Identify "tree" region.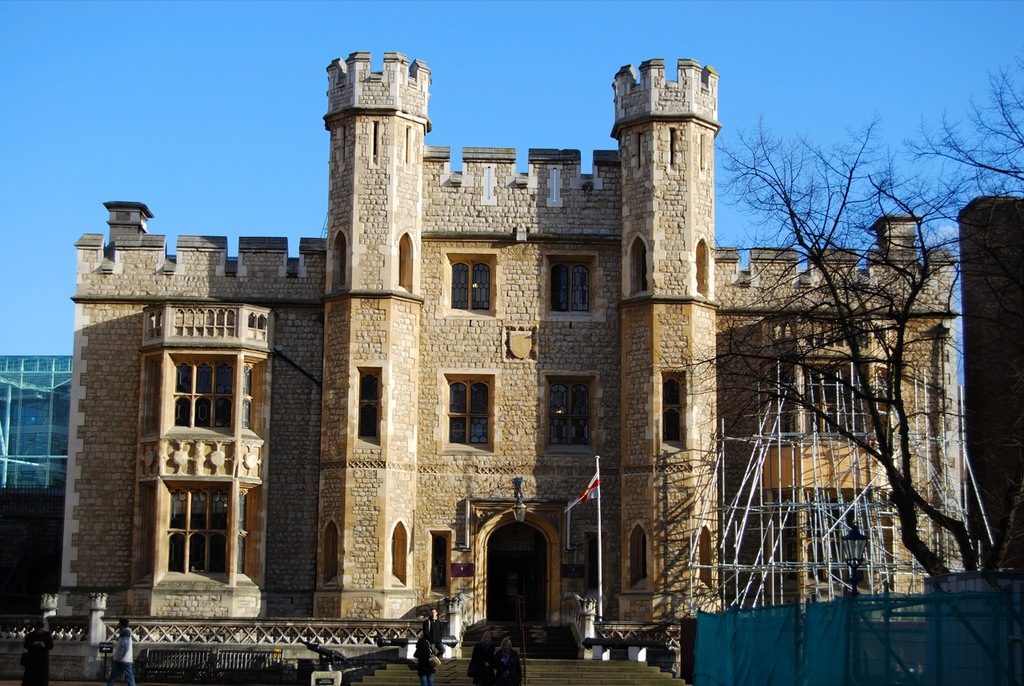
Region: region(679, 51, 1023, 582).
